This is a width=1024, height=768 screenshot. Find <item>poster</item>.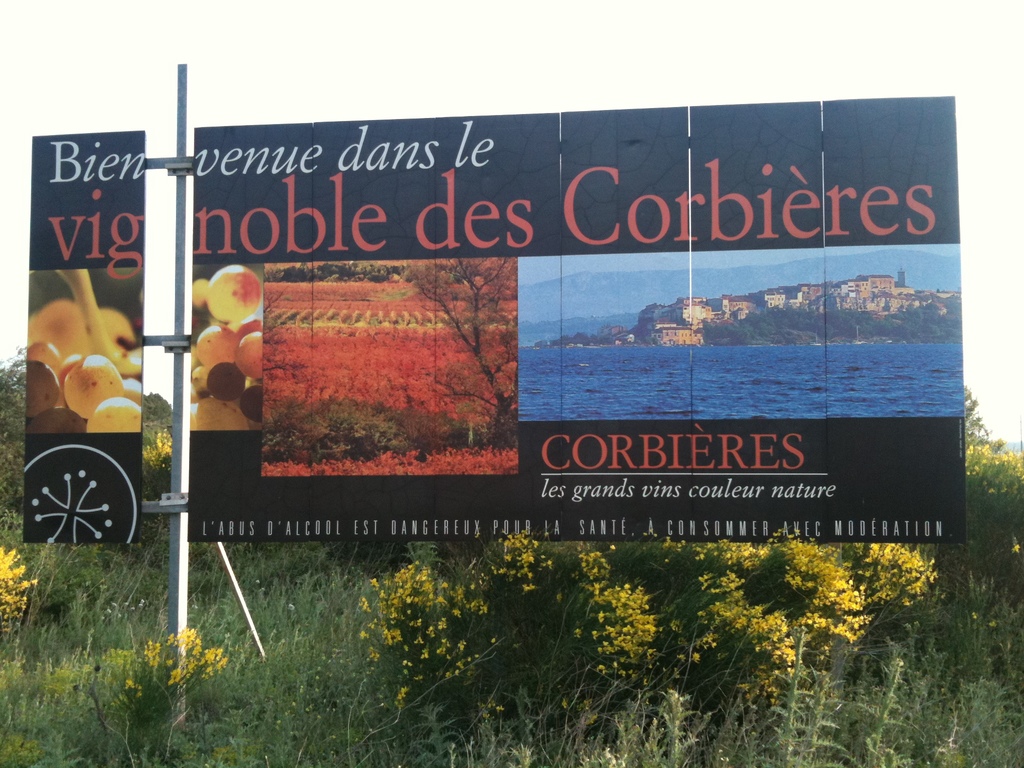
Bounding box: (left=190, top=97, right=968, bottom=543).
